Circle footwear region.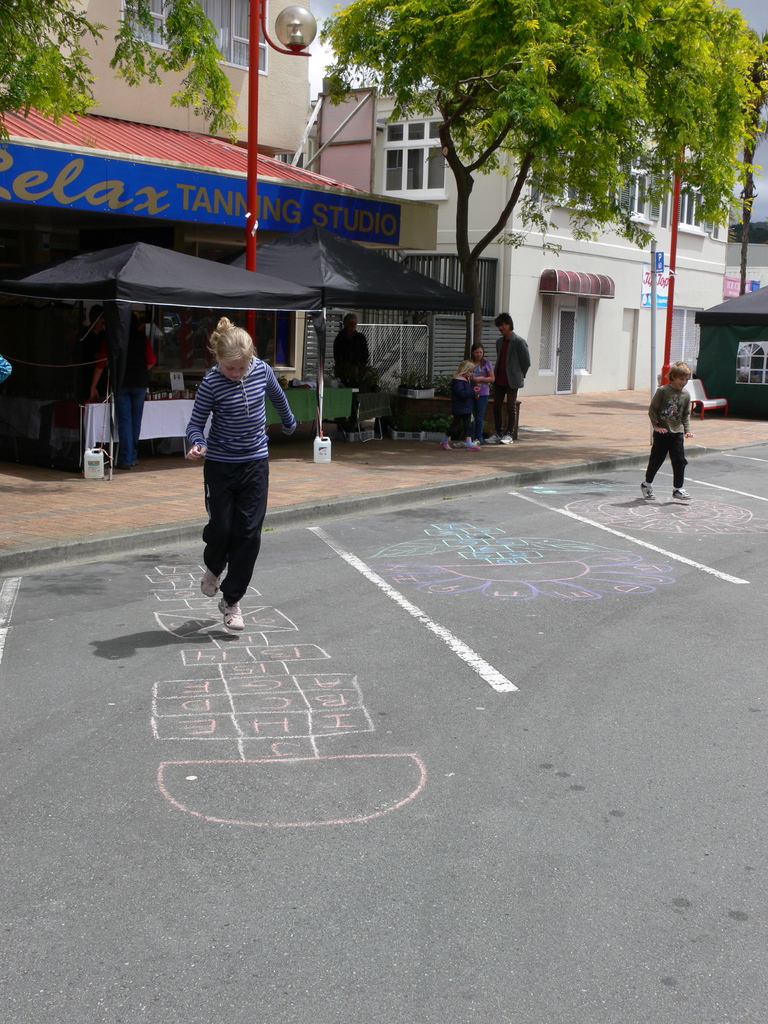
Region: (465, 438, 484, 452).
